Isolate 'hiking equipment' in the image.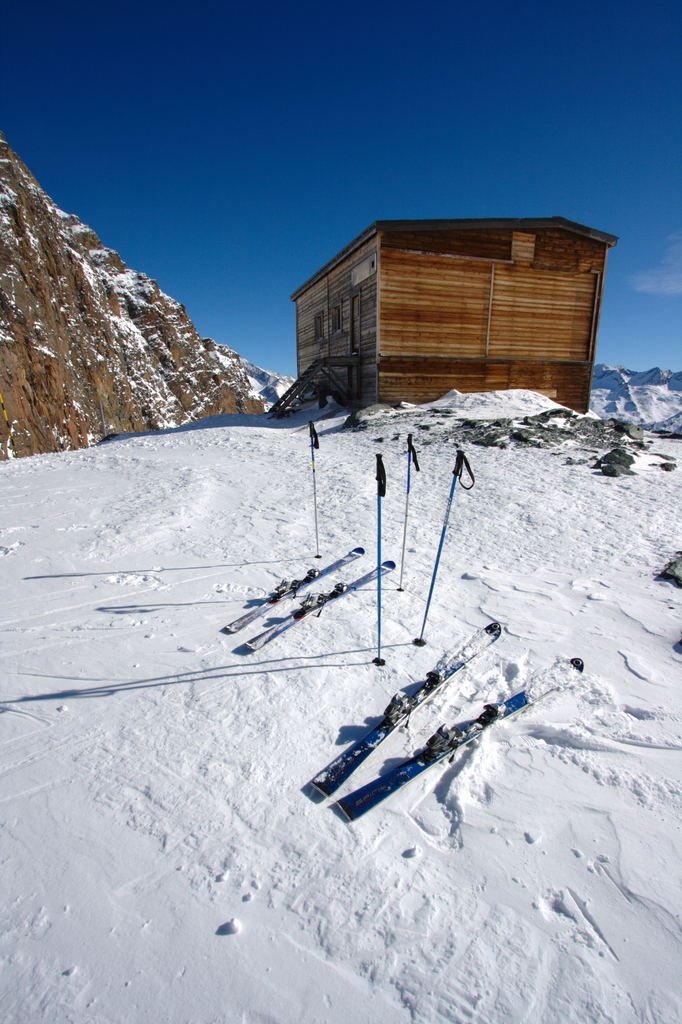
Isolated region: BBox(308, 417, 320, 556).
